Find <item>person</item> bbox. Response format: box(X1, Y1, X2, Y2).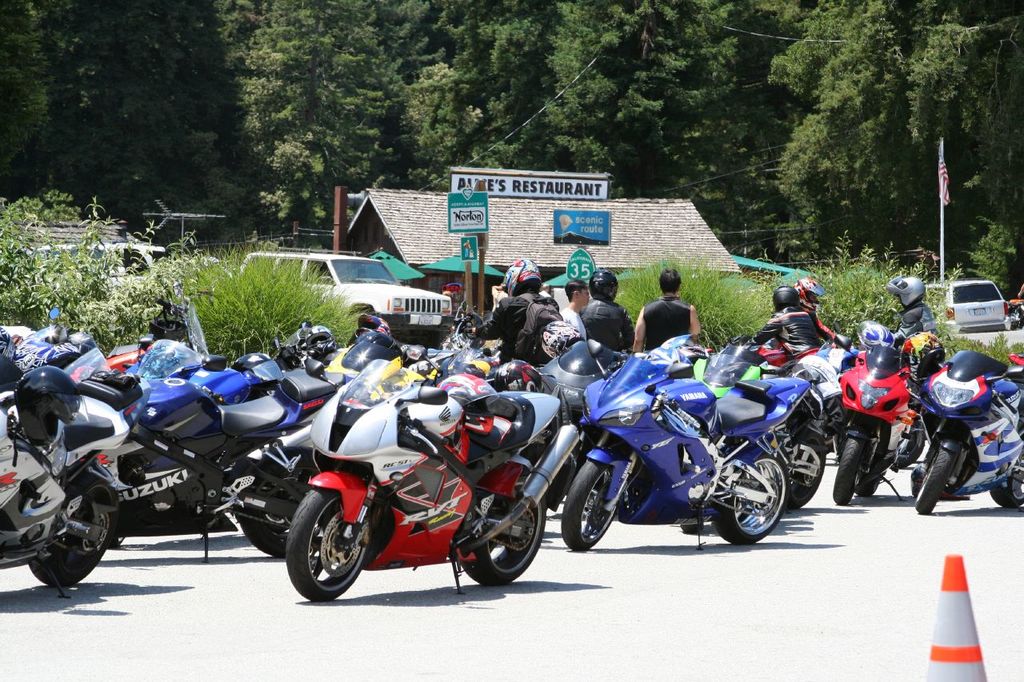
box(584, 269, 633, 350).
